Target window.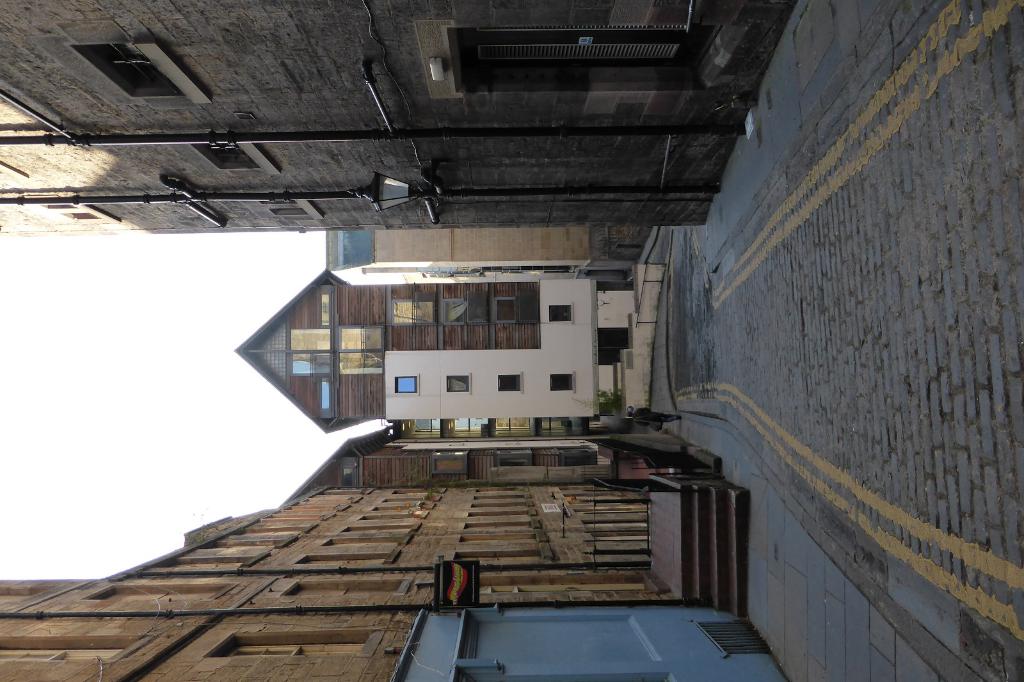
Target region: {"left": 92, "top": 581, "right": 217, "bottom": 599}.
